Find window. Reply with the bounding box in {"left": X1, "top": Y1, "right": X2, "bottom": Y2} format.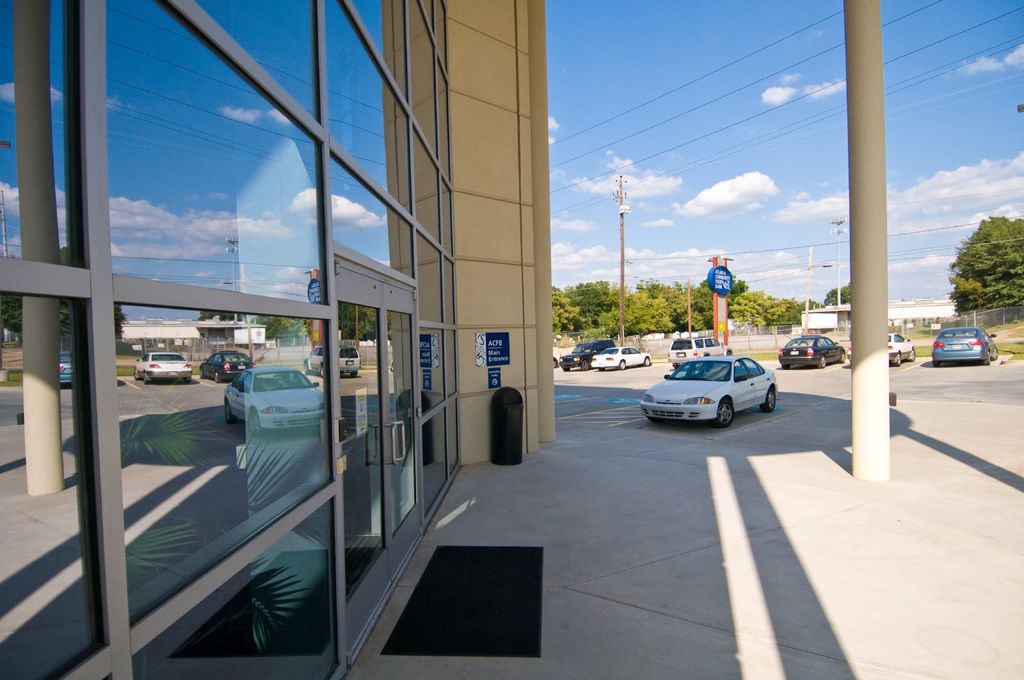
{"left": 37, "top": 25, "right": 269, "bottom": 610}.
